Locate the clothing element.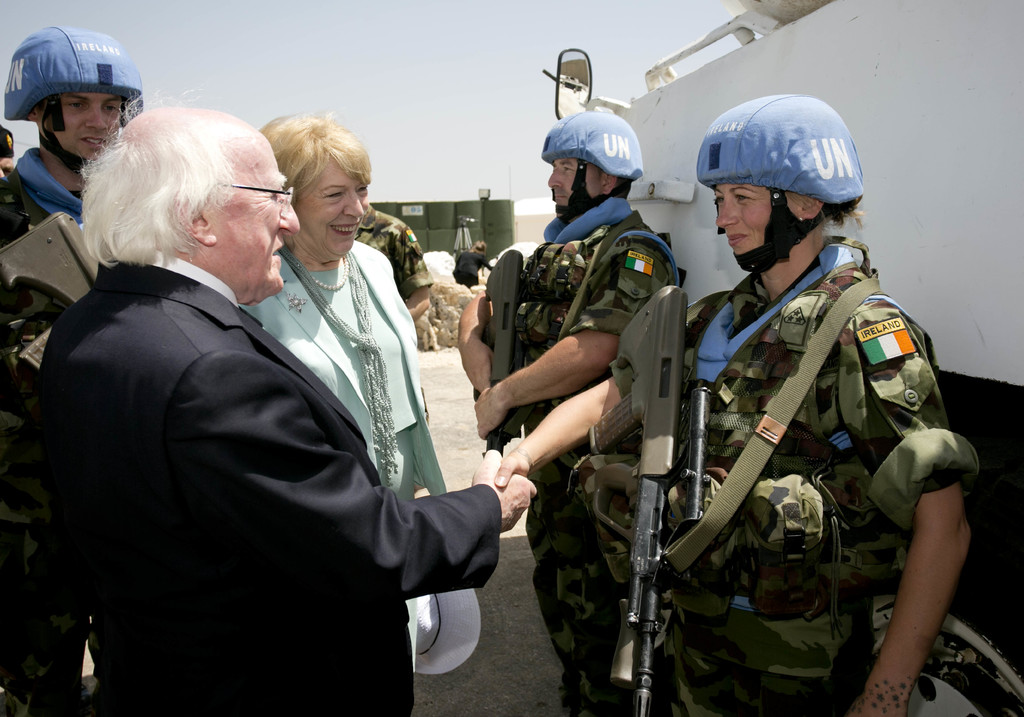
Element bbox: region(4, 147, 79, 706).
